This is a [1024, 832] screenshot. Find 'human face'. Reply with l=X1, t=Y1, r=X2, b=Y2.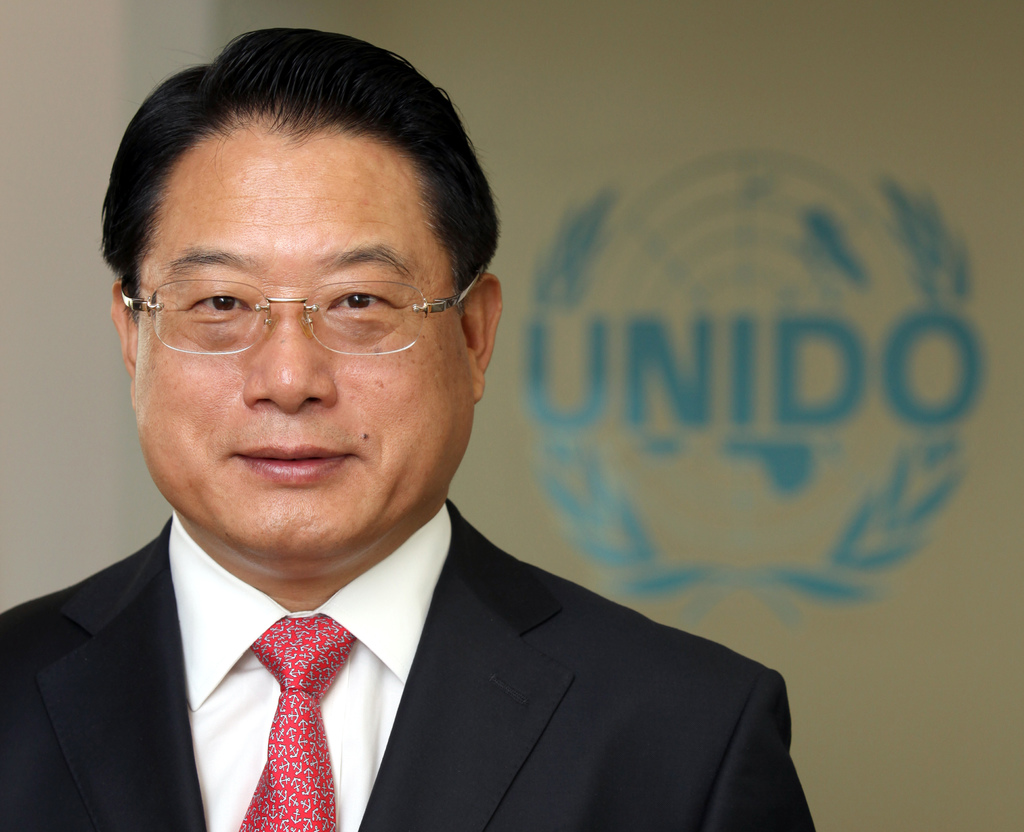
l=136, t=118, r=470, b=568.
